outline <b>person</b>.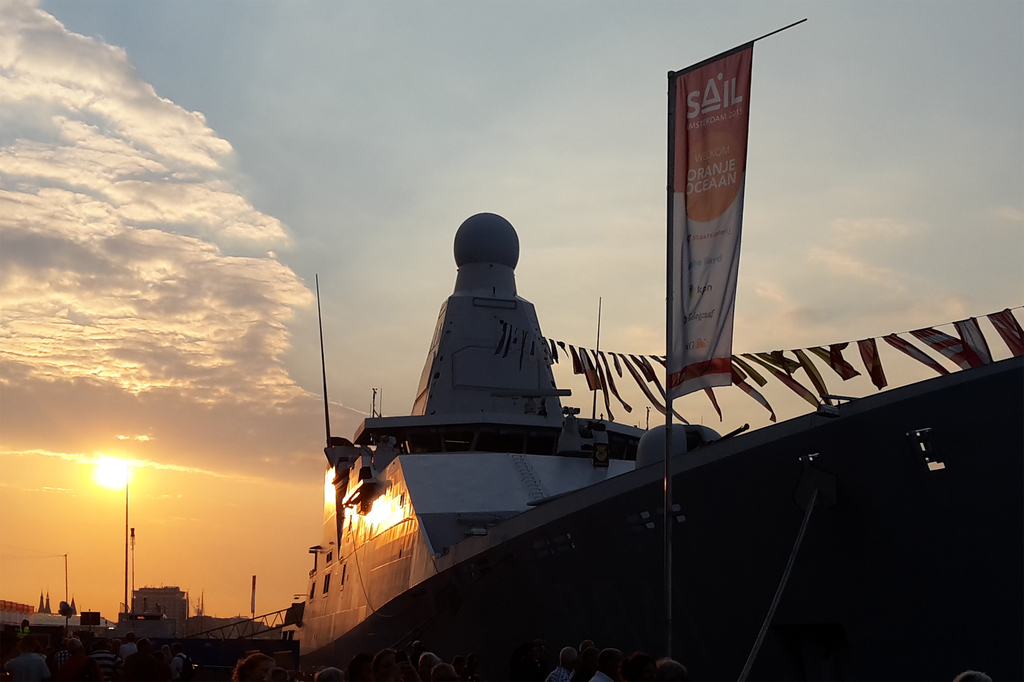
Outline: rect(653, 656, 691, 679).
